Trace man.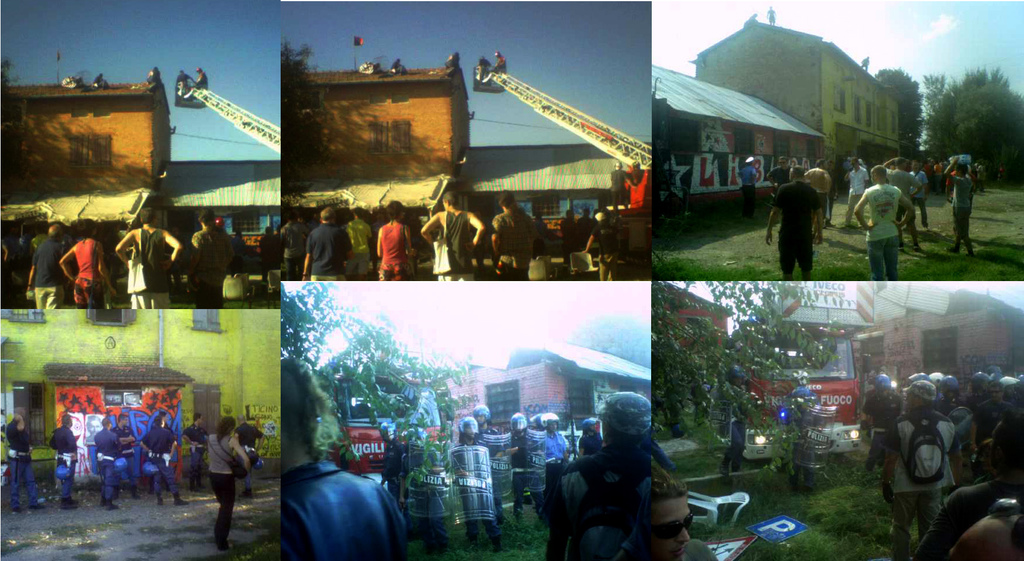
Traced to l=303, t=207, r=351, b=278.
